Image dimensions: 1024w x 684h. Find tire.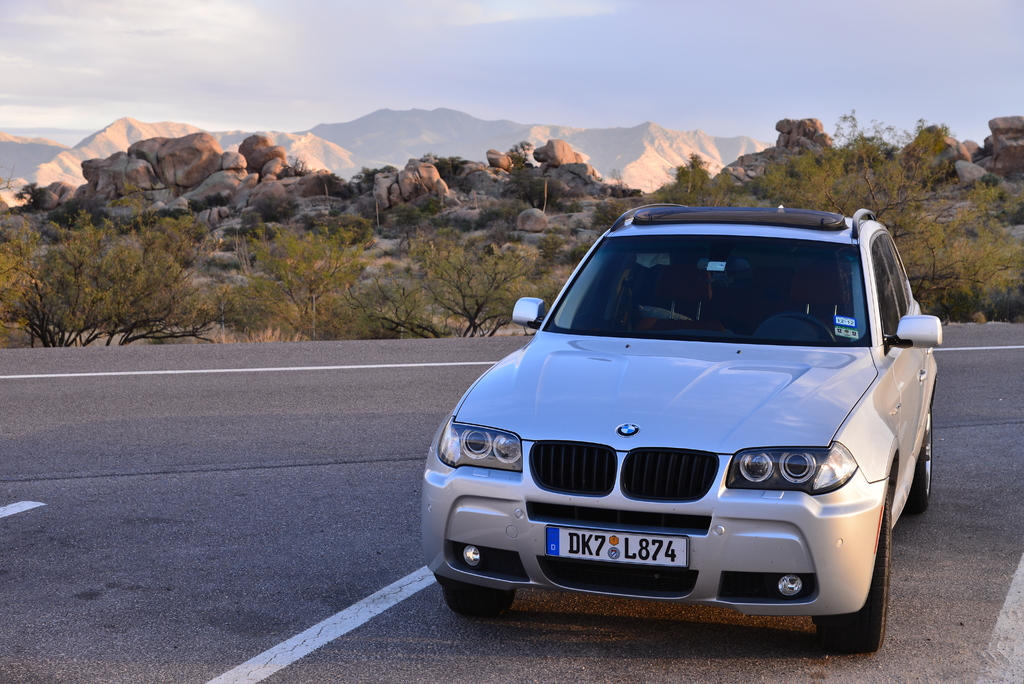
Rect(902, 394, 954, 510).
